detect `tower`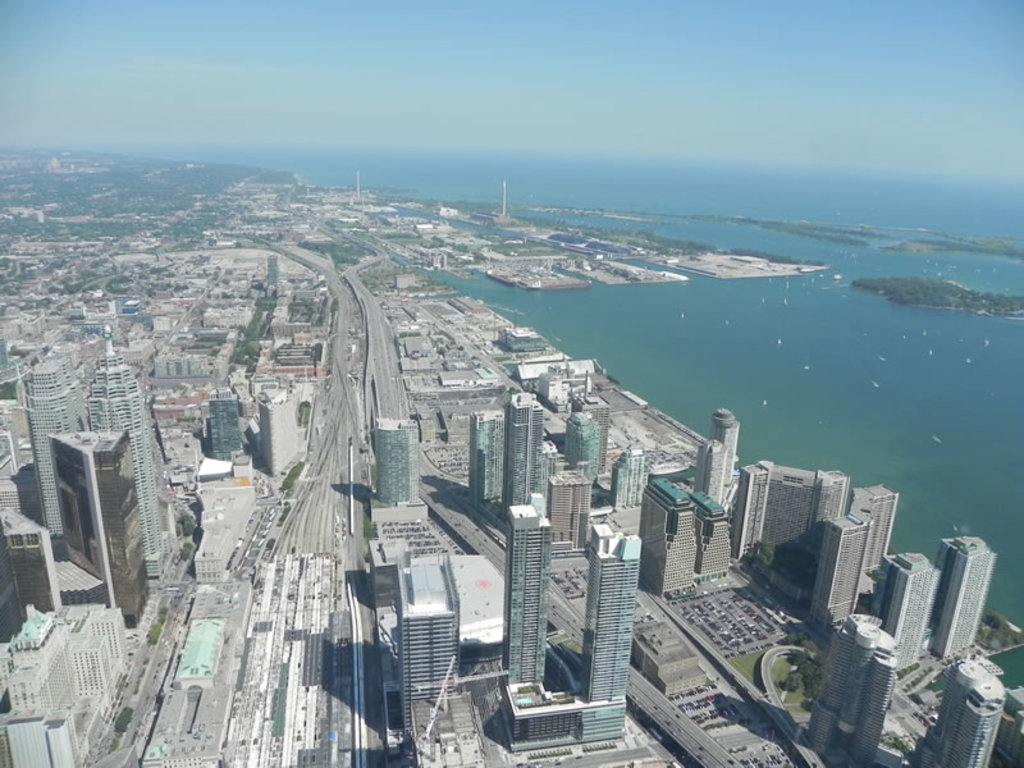
rect(197, 401, 247, 460)
